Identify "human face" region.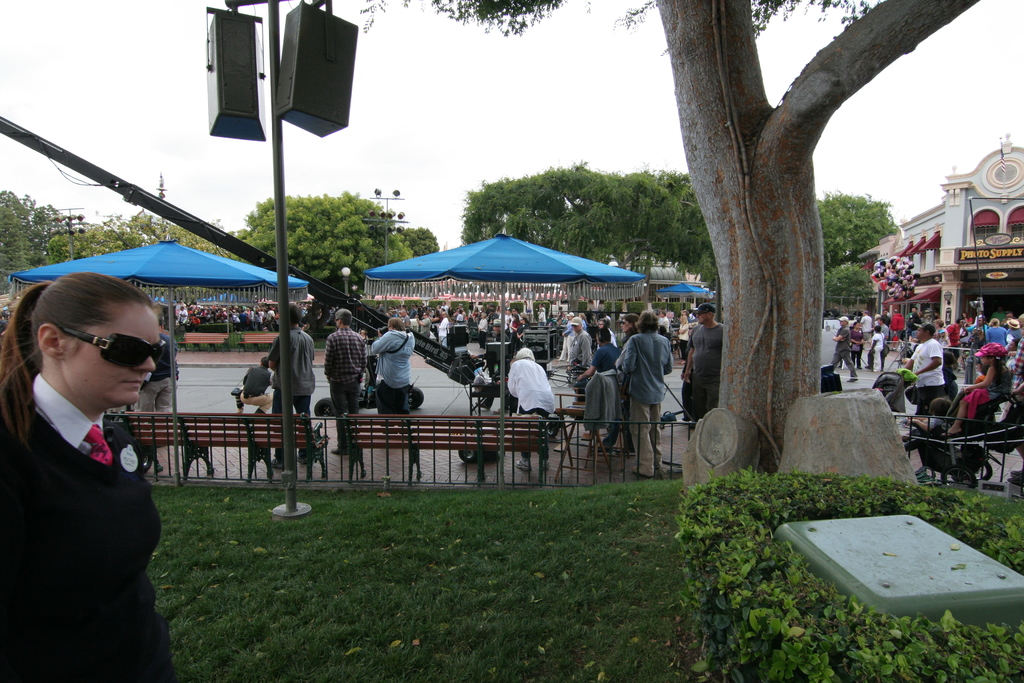
Region: crop(1009, 340, 1015, 350).
